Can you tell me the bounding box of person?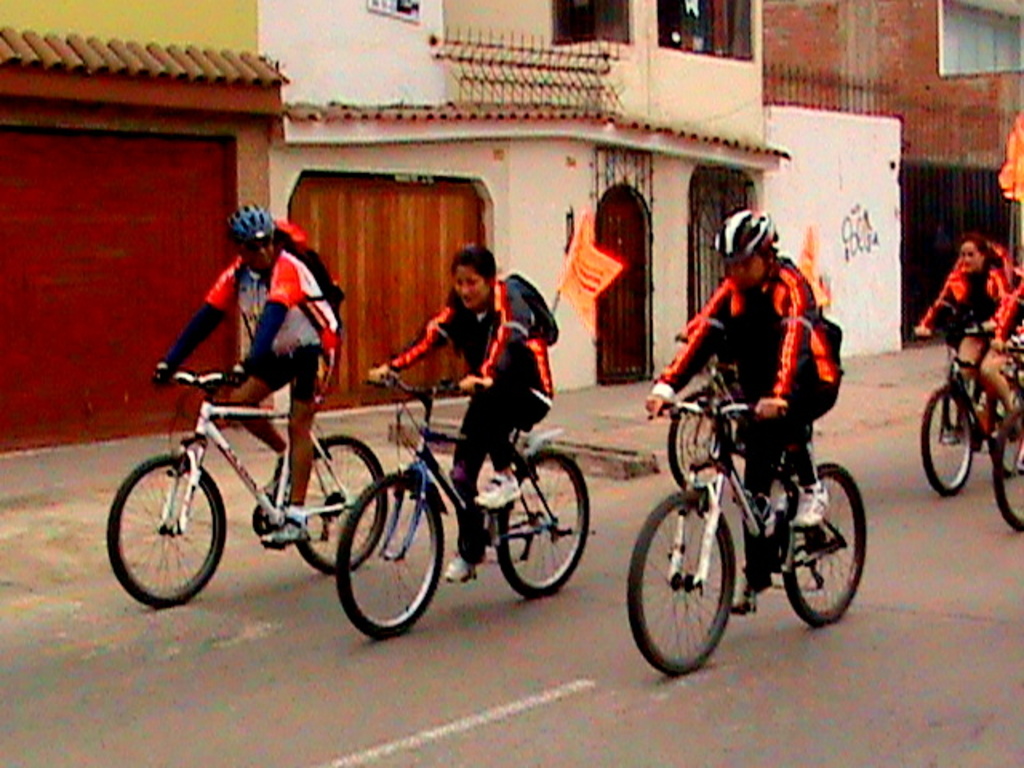
bbox=[157, 202, 334, 546].
